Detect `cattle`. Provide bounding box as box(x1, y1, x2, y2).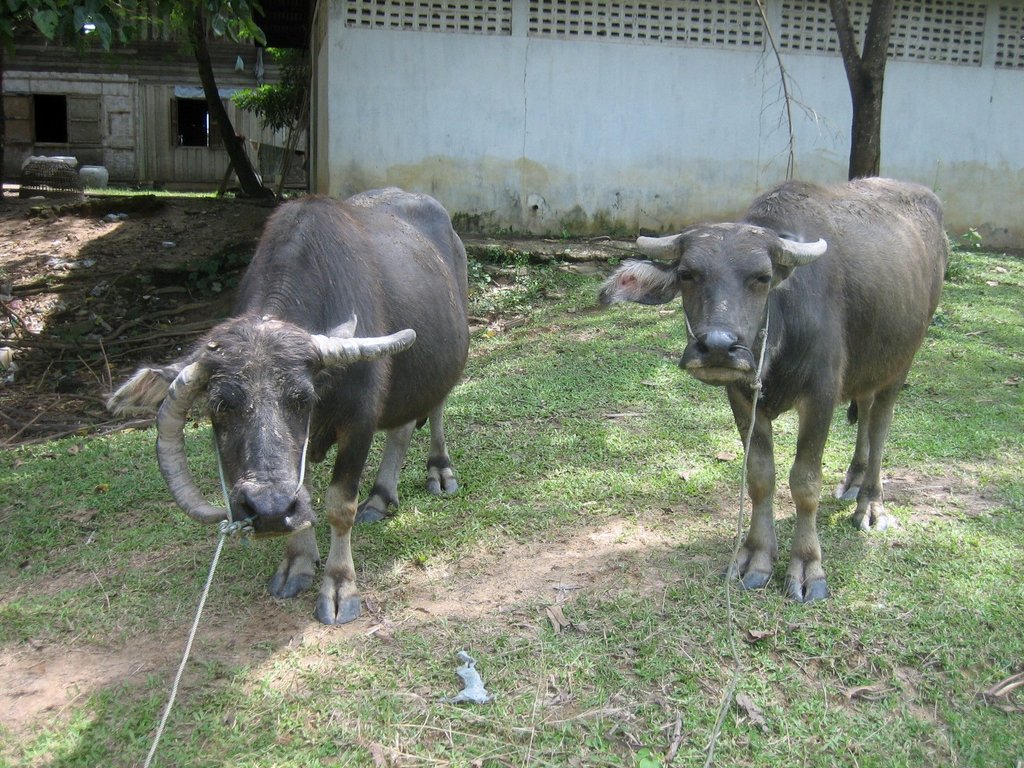
box(599, 189, 954, 598).
